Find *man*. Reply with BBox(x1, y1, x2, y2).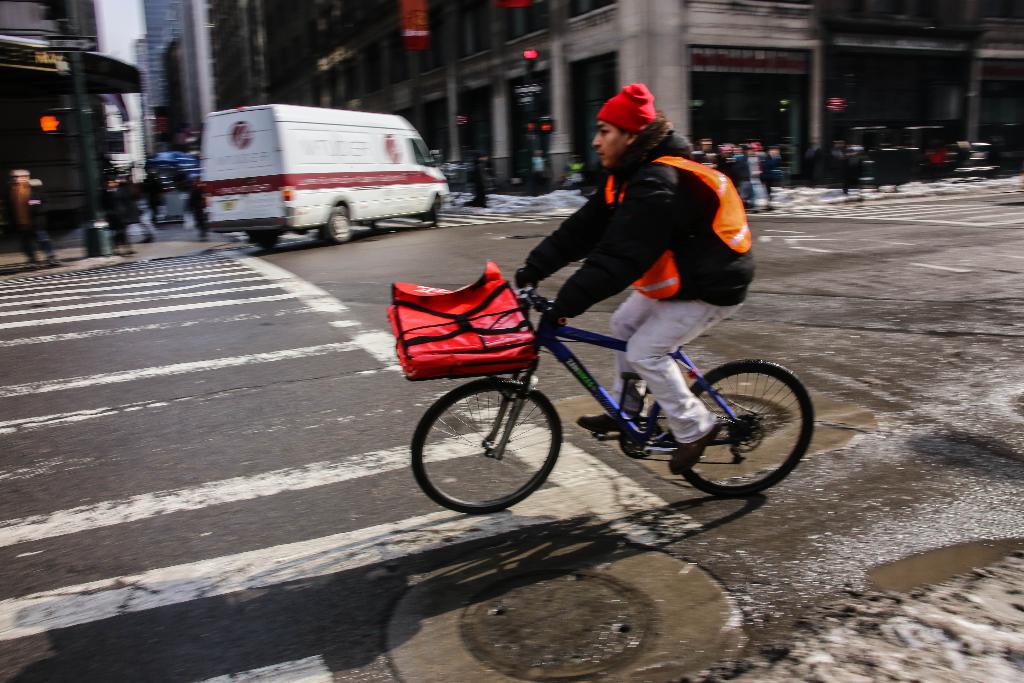
BBox(504, 72, 764, 475).
